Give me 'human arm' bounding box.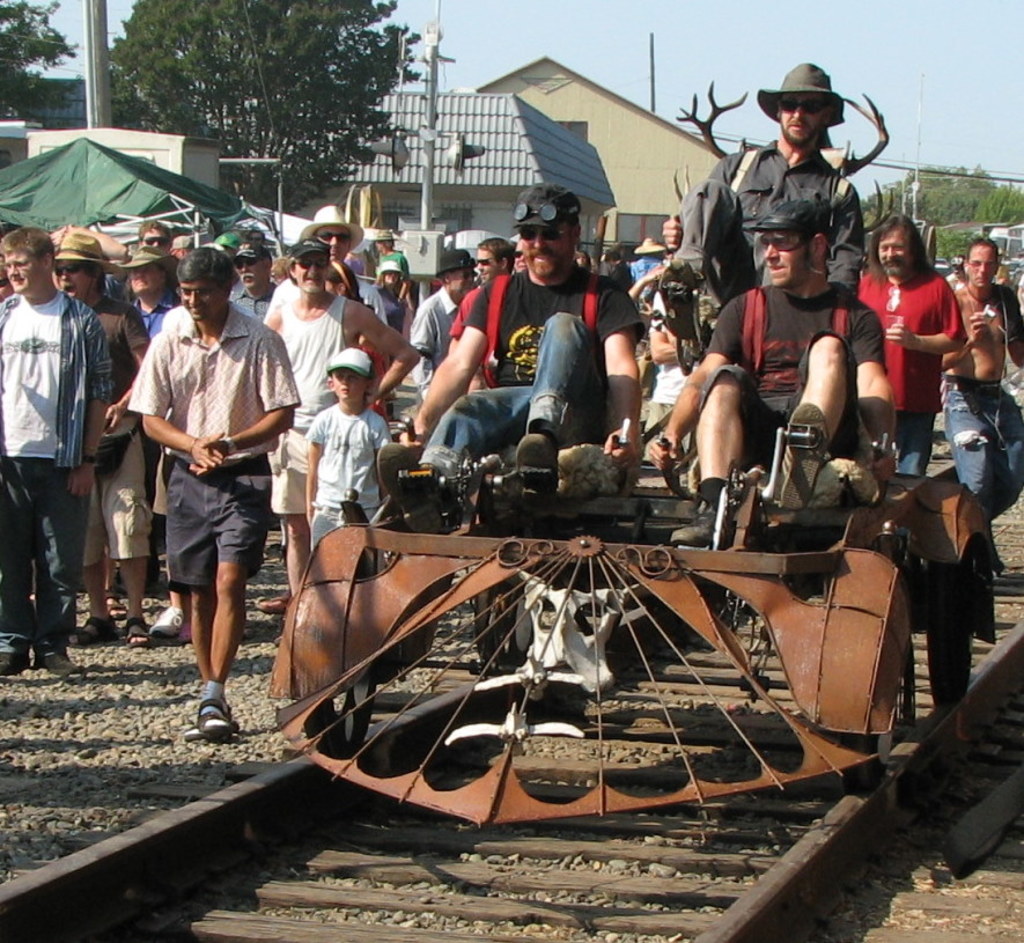
(x1=886, y1=274, x2=967, y2=362).
